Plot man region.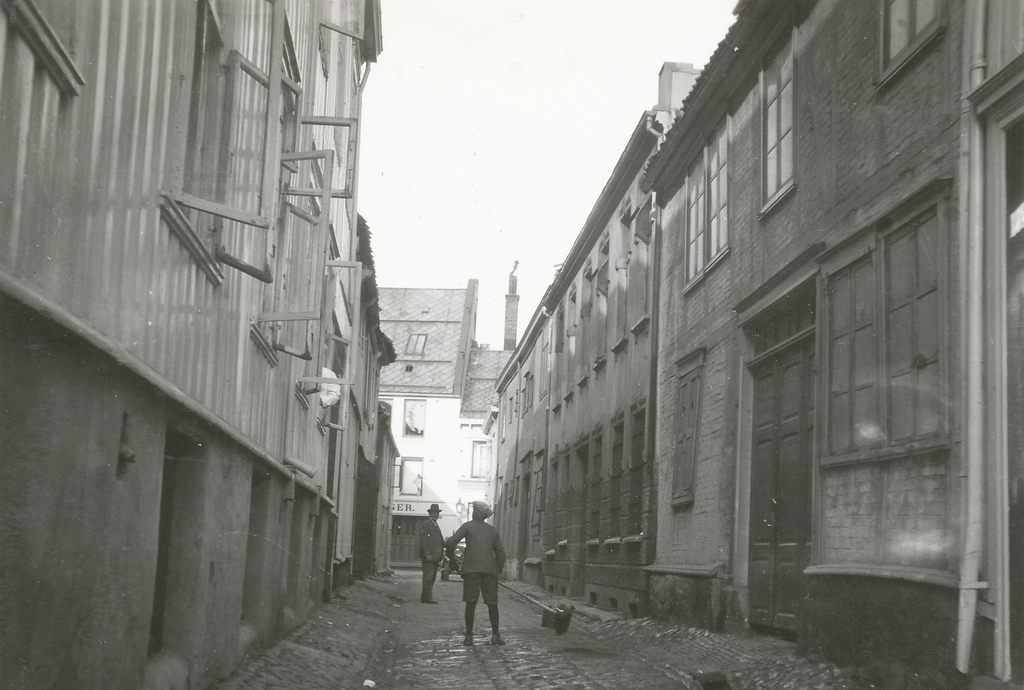
Plotted at BBox(436, 508, 507, 654).
